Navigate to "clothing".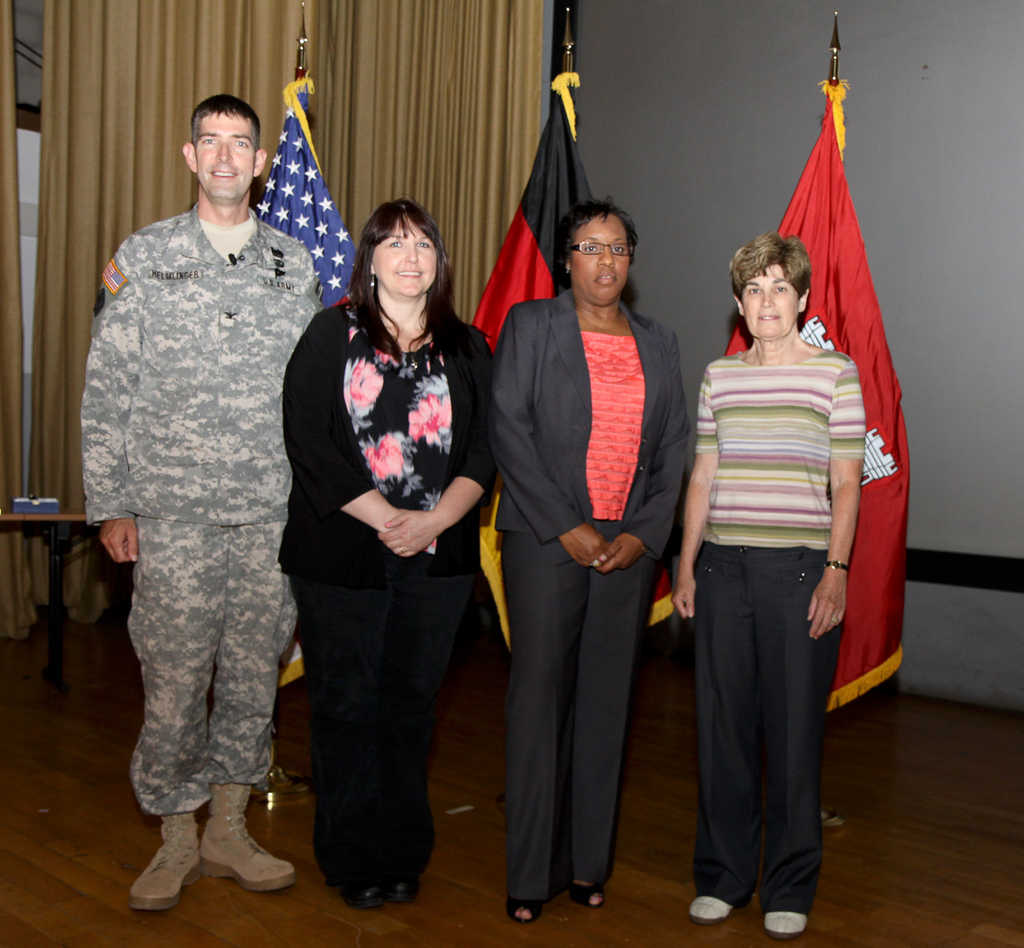
Navigation target: l=693, t=345, r=867, b=913.
